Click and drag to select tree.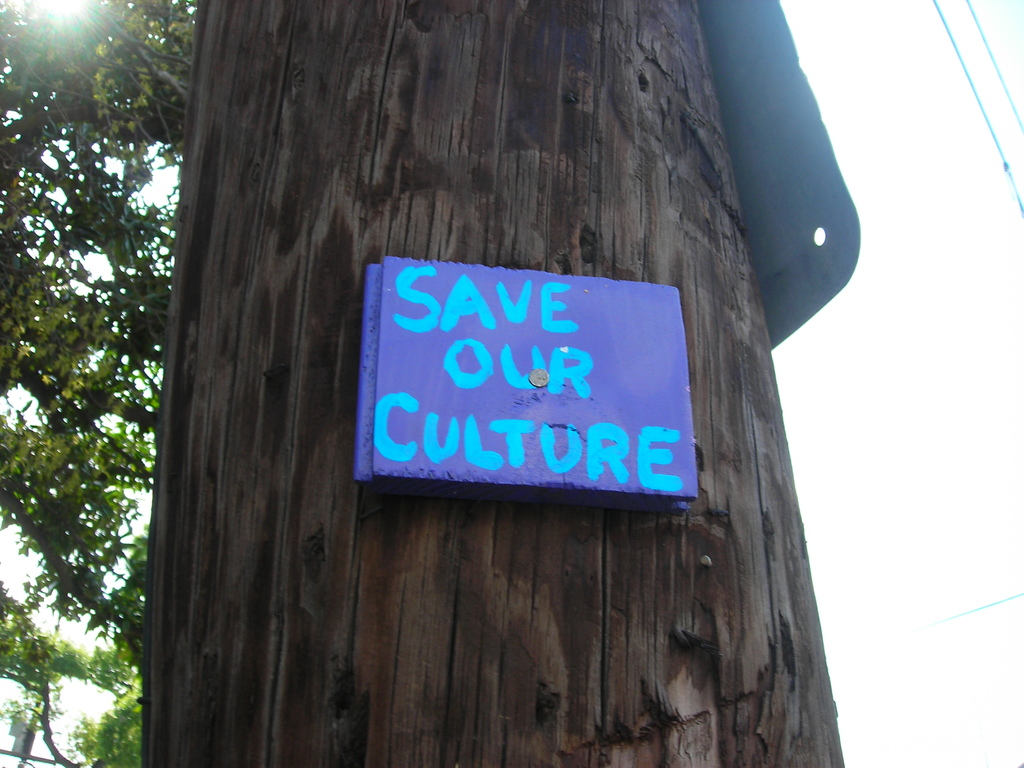
Selection: [145,0,849,767].
